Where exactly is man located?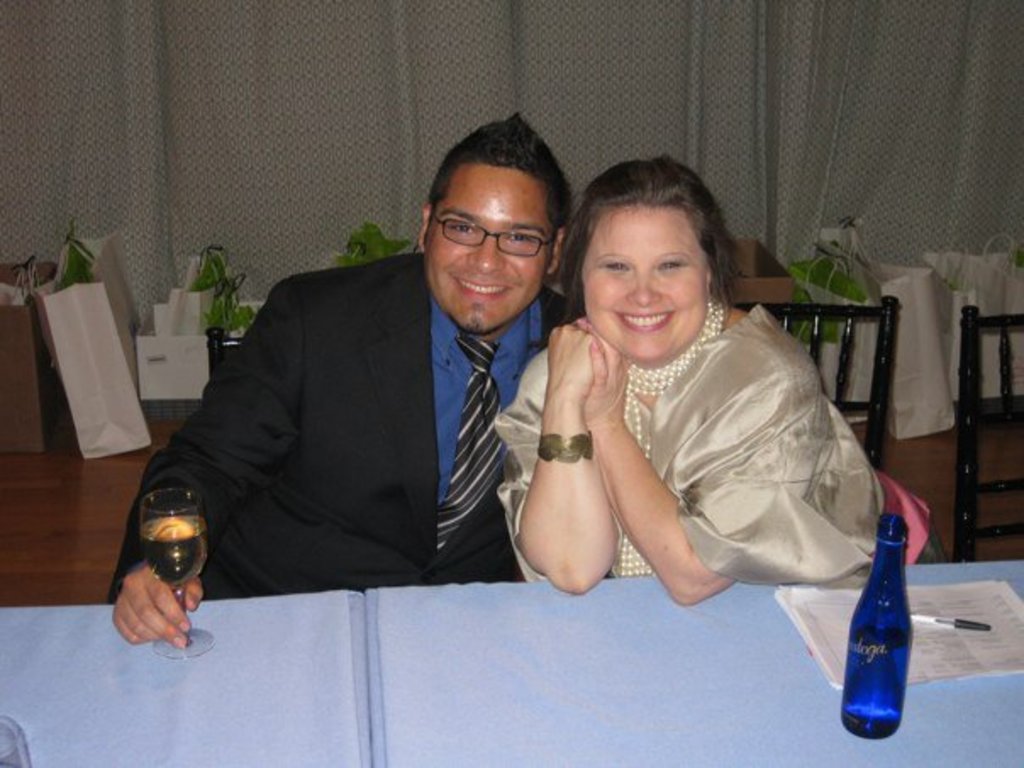
Its bounding box is crop(141, 164, 604, 624).
